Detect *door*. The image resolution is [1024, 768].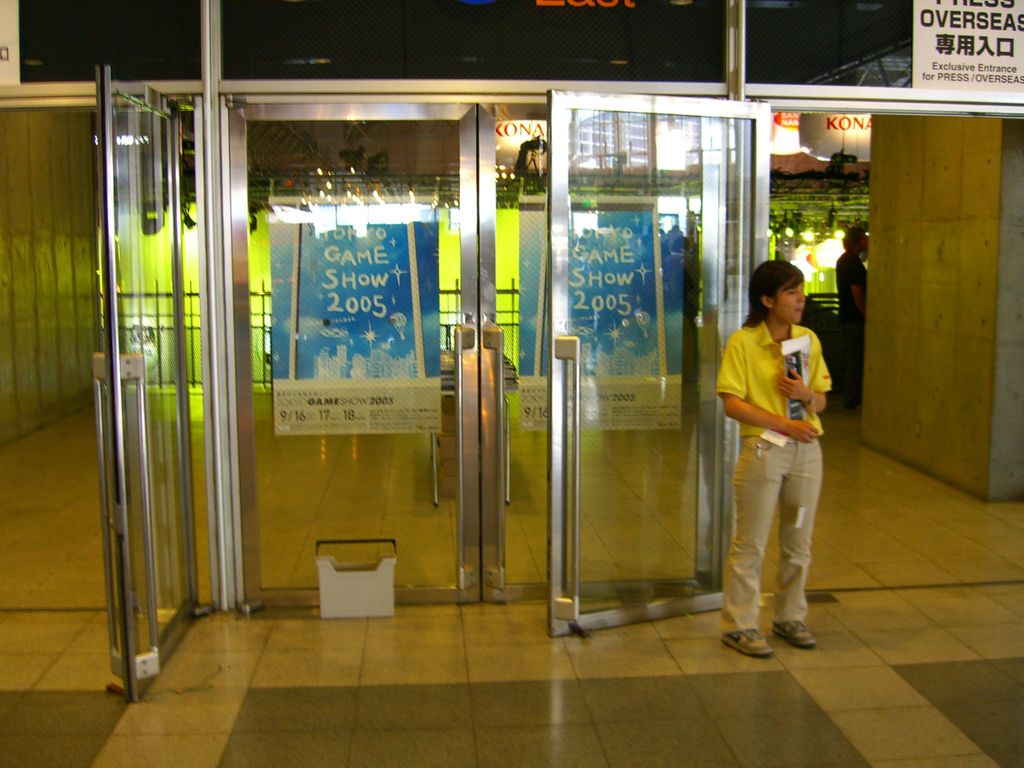
<box>94,64,202,705</box>.
